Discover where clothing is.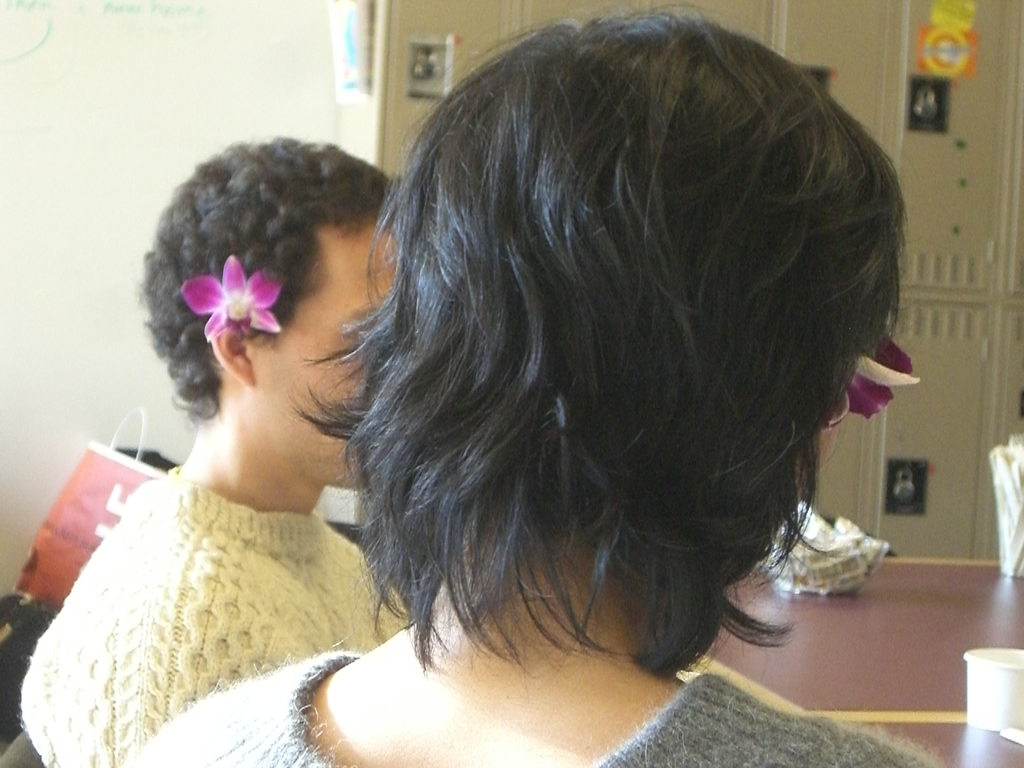
Discovered at select_region(120, 636, 943, 767).
